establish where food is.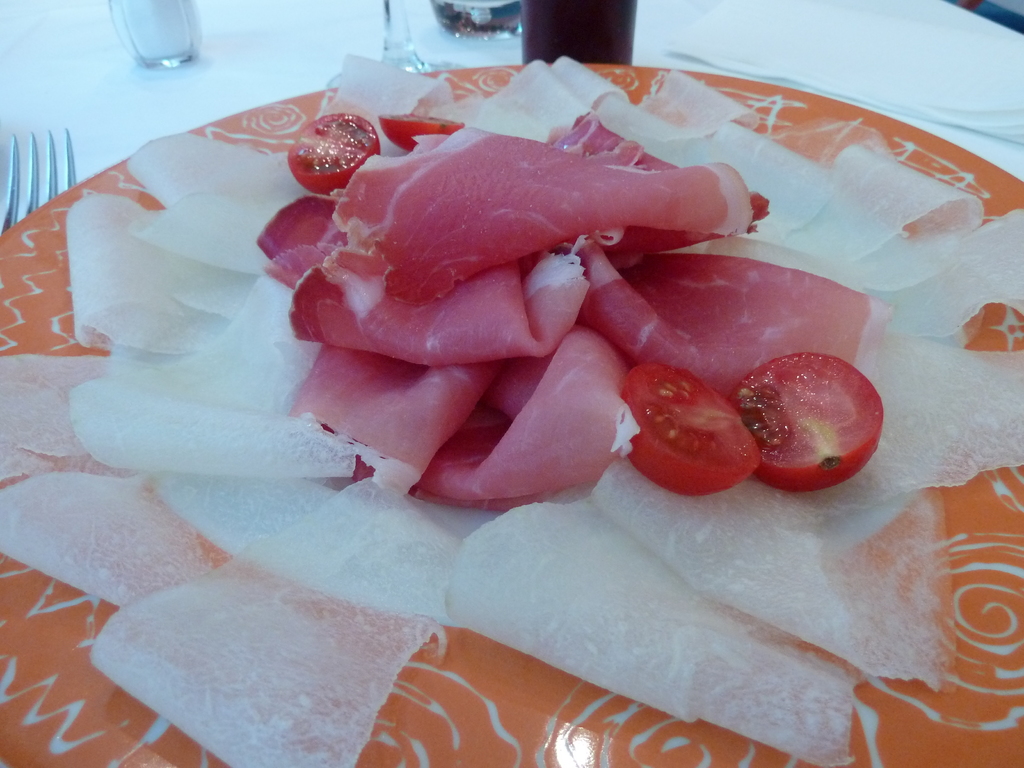
Established at x1=288, y1=109, x2=385, y2=198.
